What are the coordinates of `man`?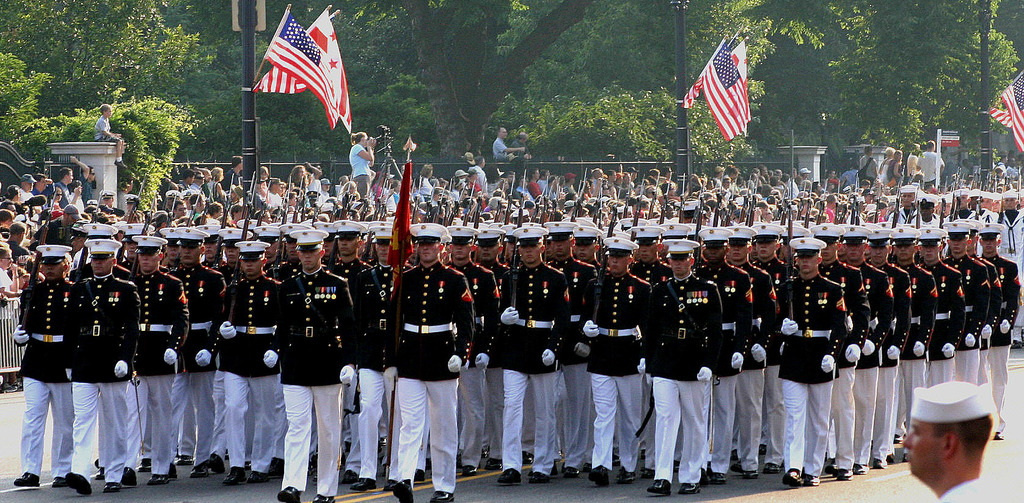
(left=860, top=143, right=878, bottom=188).
